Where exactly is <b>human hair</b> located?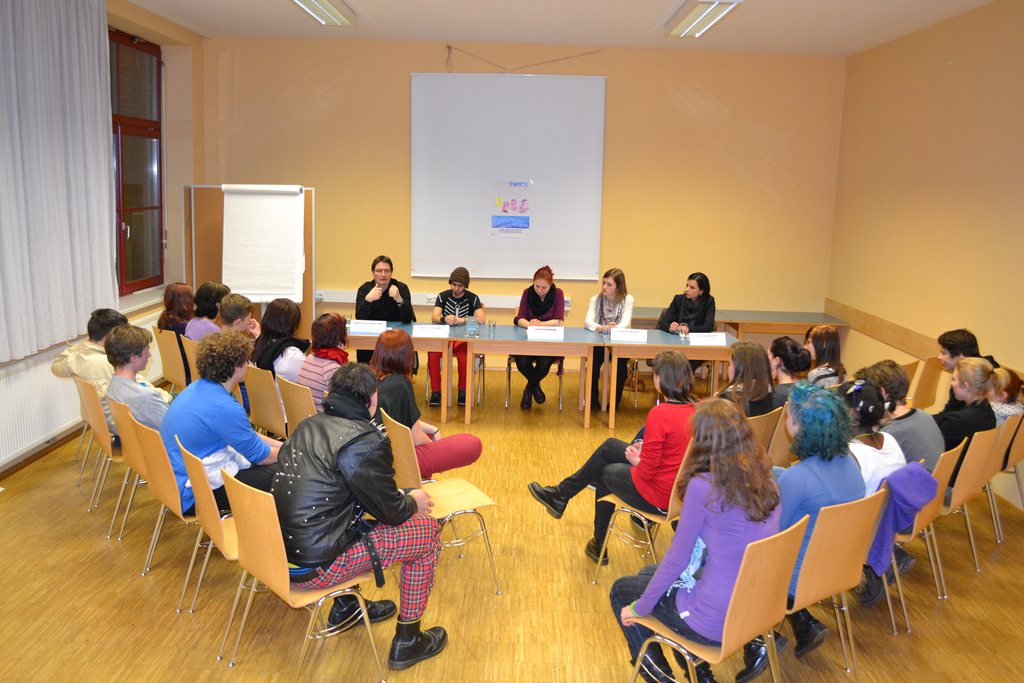
Its bounding box is pyautogui.locateOnScreen(313, 311, 349, 350).
